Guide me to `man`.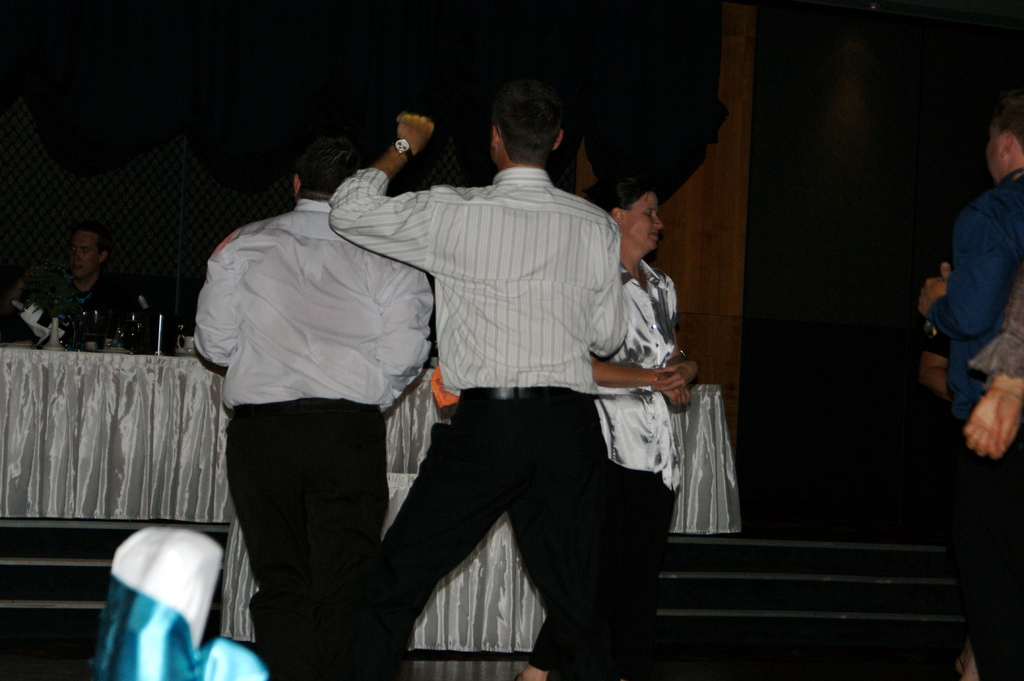
Guidance: x1=916, y1=102, x2=1023, y2=680.
